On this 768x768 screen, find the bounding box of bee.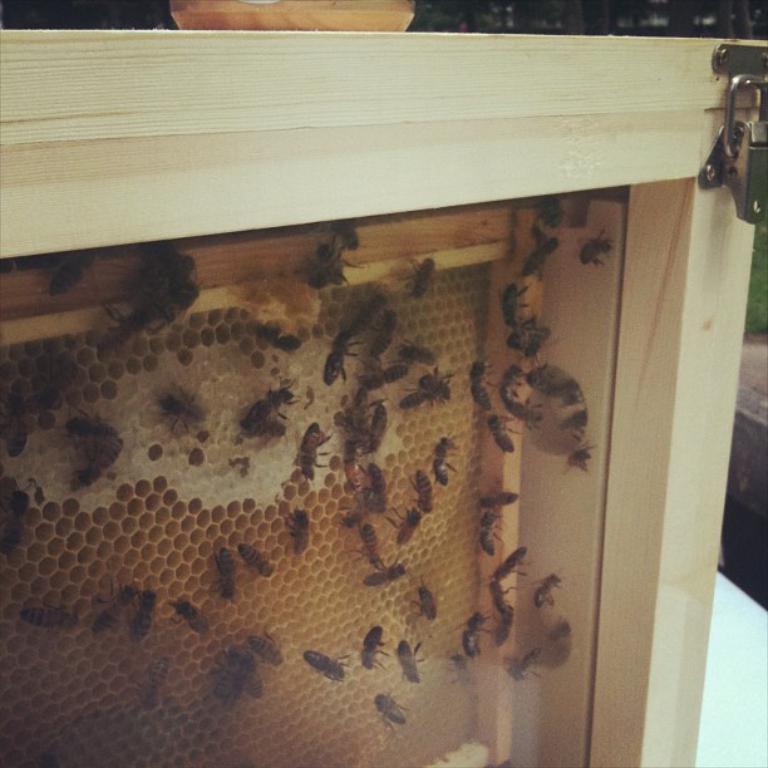
Bounding box: left=502, top=399, right=540, bottom=434.
